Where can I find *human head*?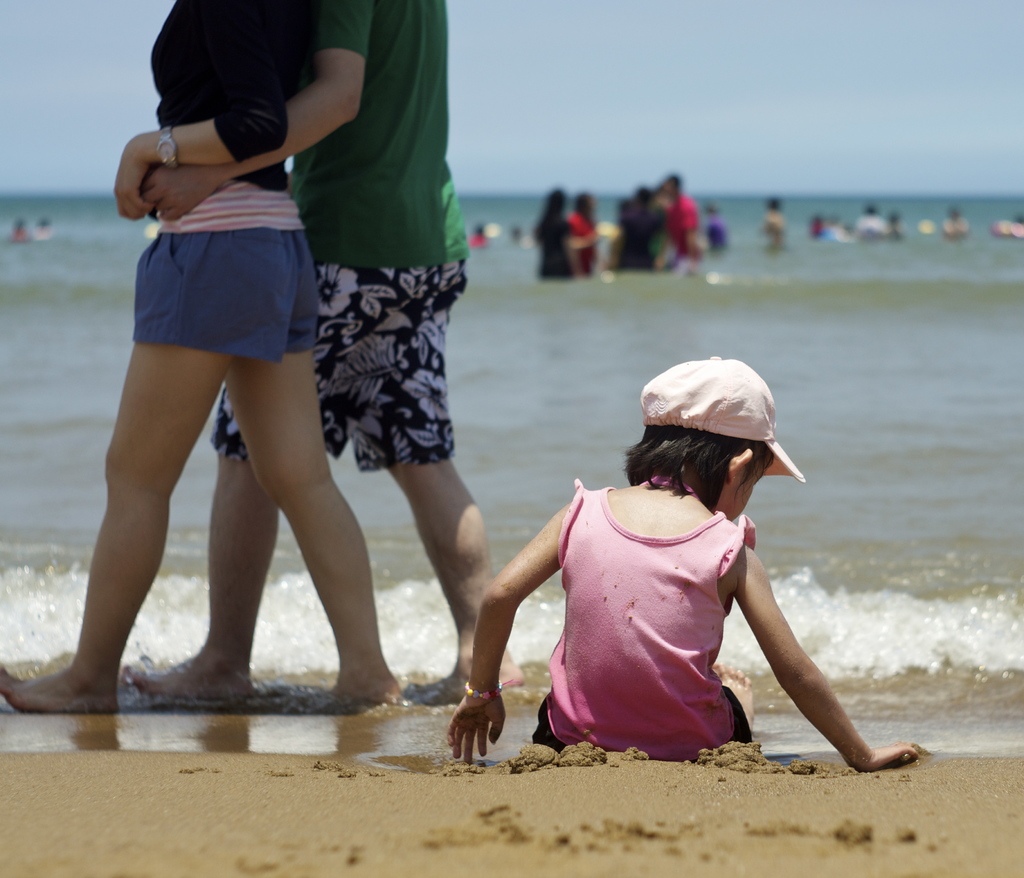
You can find it at <box>772,198,781,210</box>.
